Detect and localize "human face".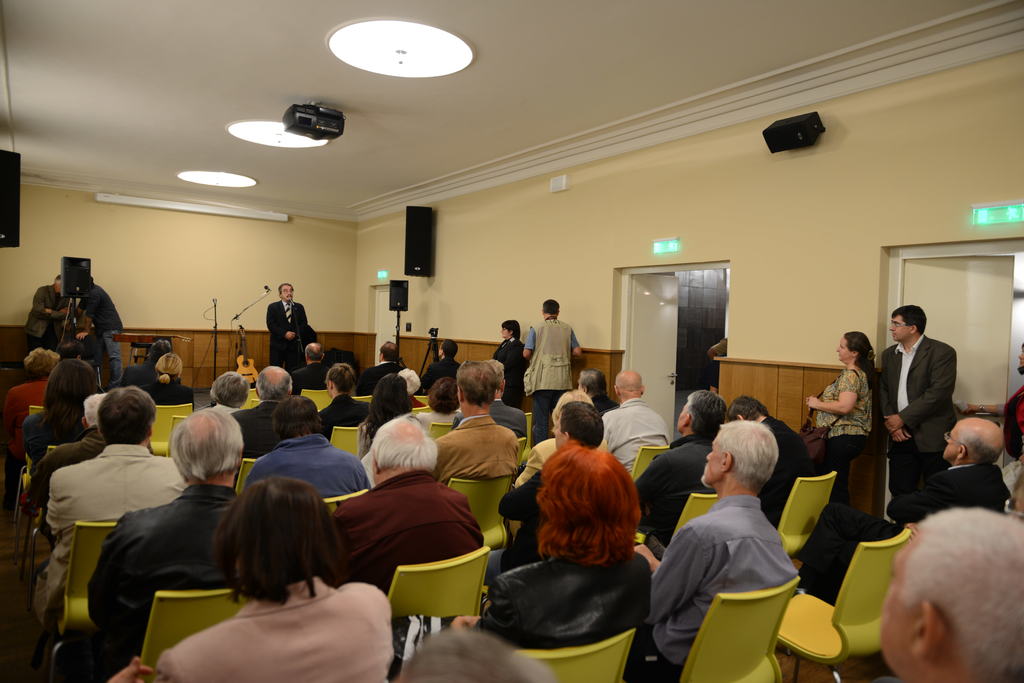
Localized at bbox(556, 416, 565, 447).
